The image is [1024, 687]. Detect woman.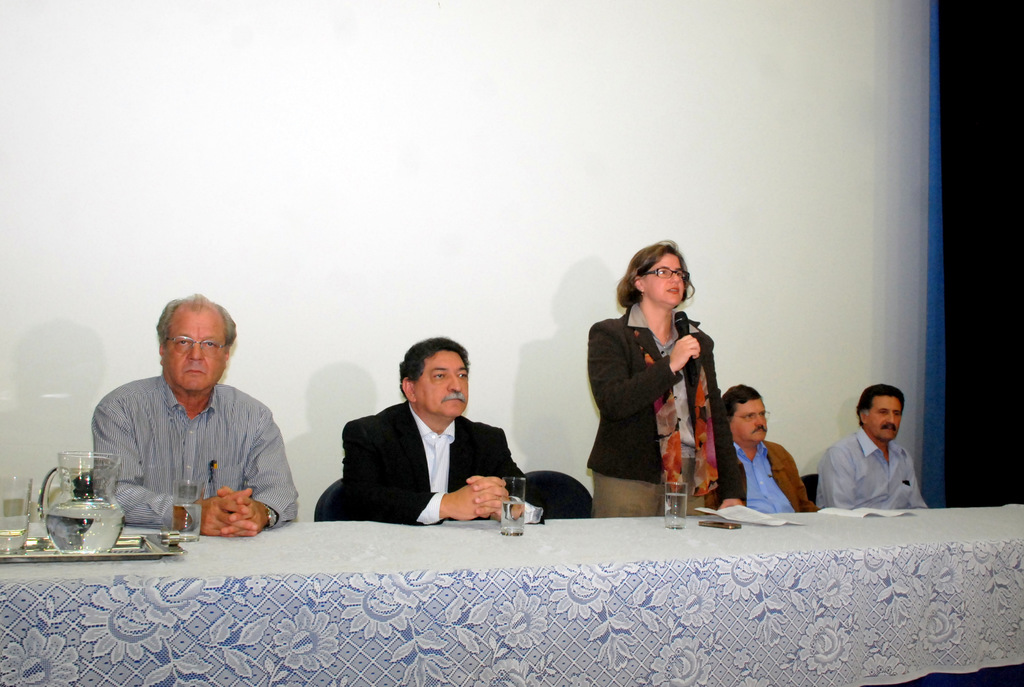
Detection: 582 248 719 519.
